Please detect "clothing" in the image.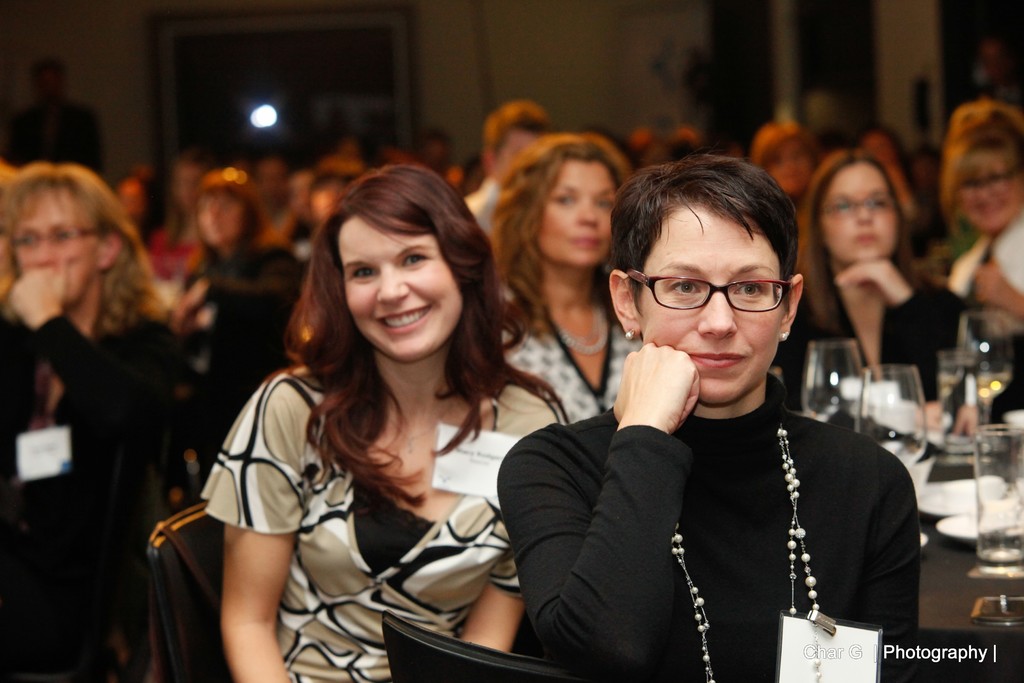
(left=0, top=313, right=183, bottom=682).
